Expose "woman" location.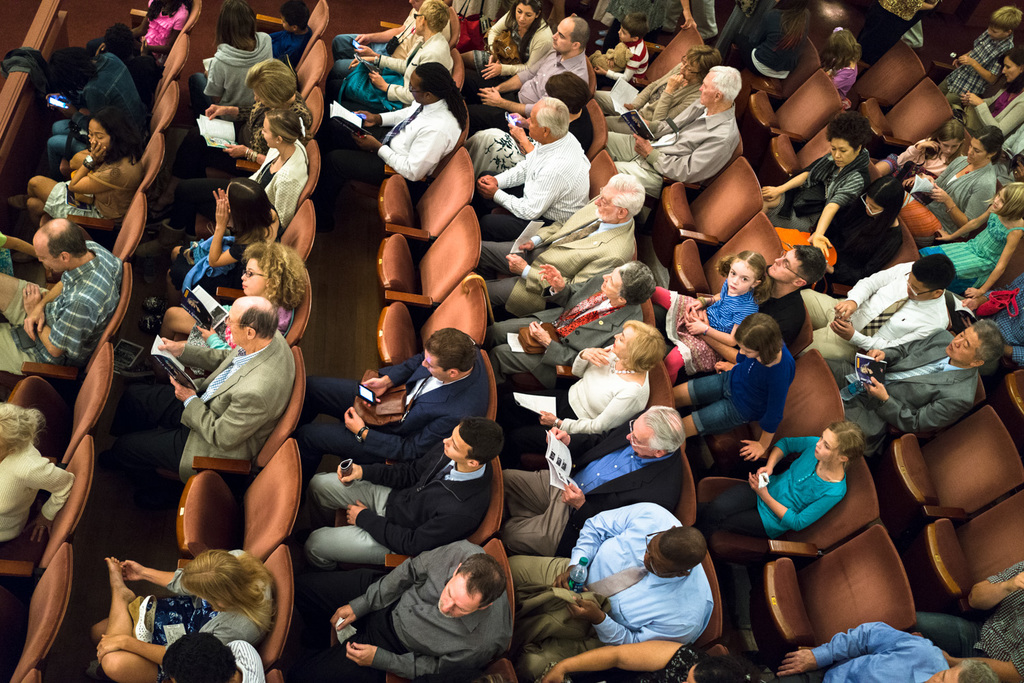
Exposed at {"left": 83, "top": 555, "right": 278, "bottom": 682}.
